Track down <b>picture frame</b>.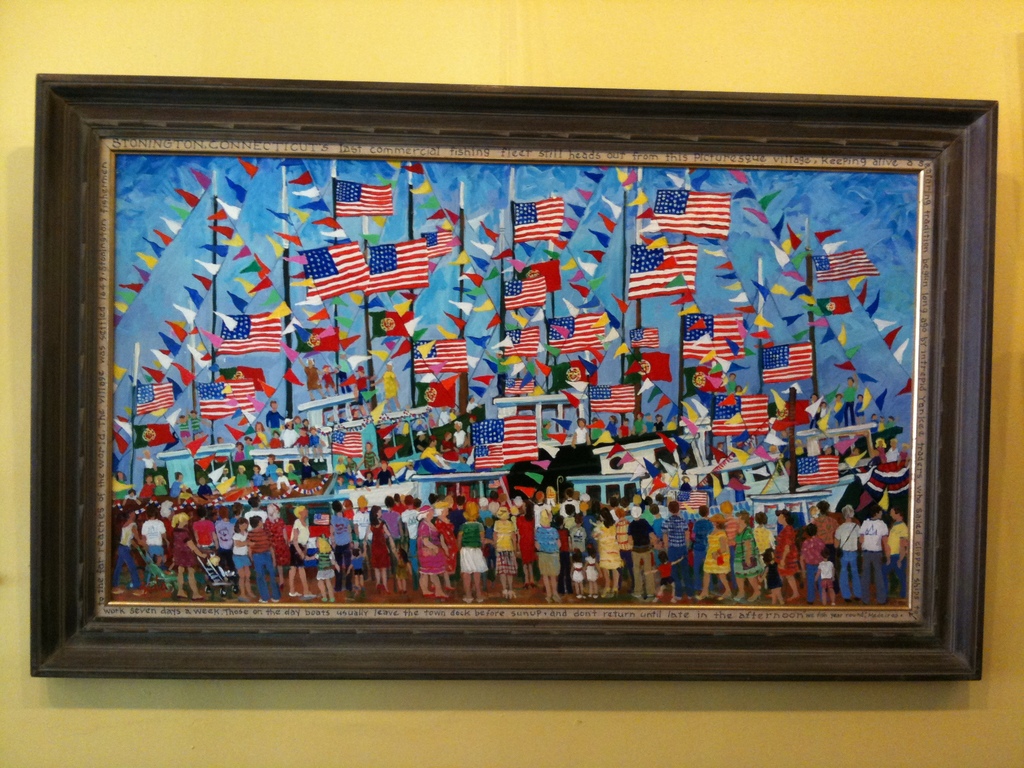
Tracked to box(18, 85, 984, 694).
